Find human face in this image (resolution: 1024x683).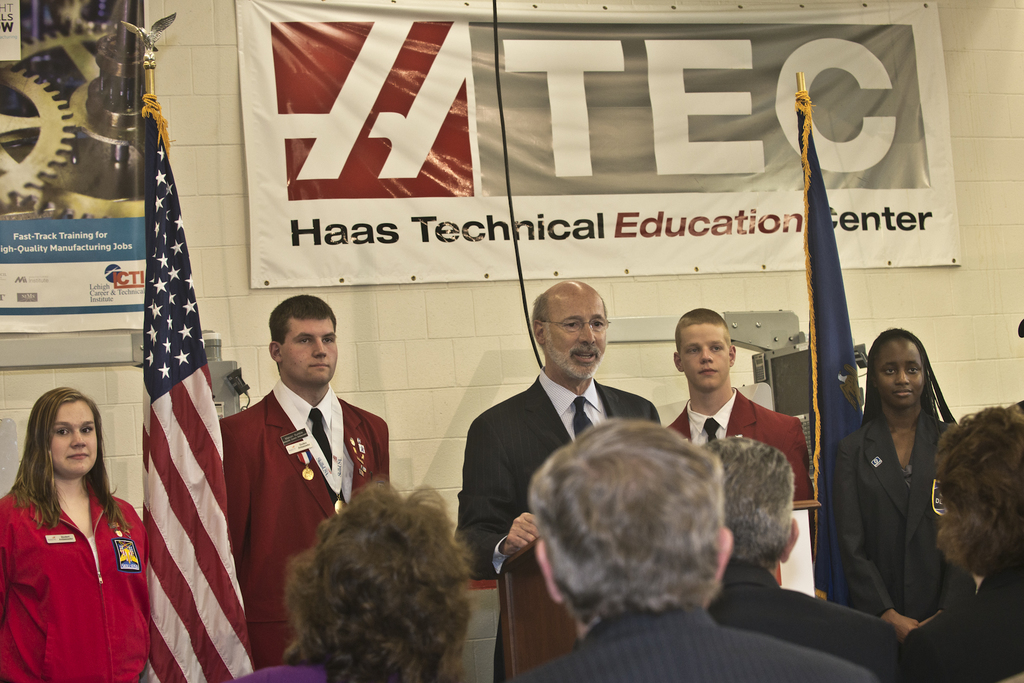
684,320,729,388.
